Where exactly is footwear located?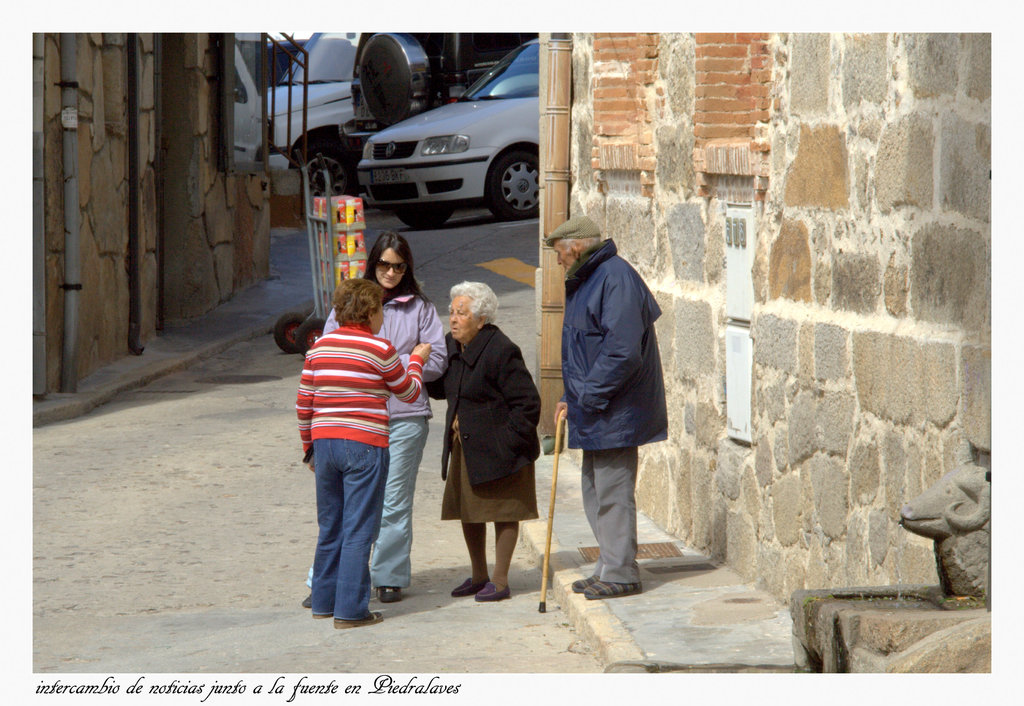
Its bounding box is x1=301, y1=591, x2=310, y2=609.
